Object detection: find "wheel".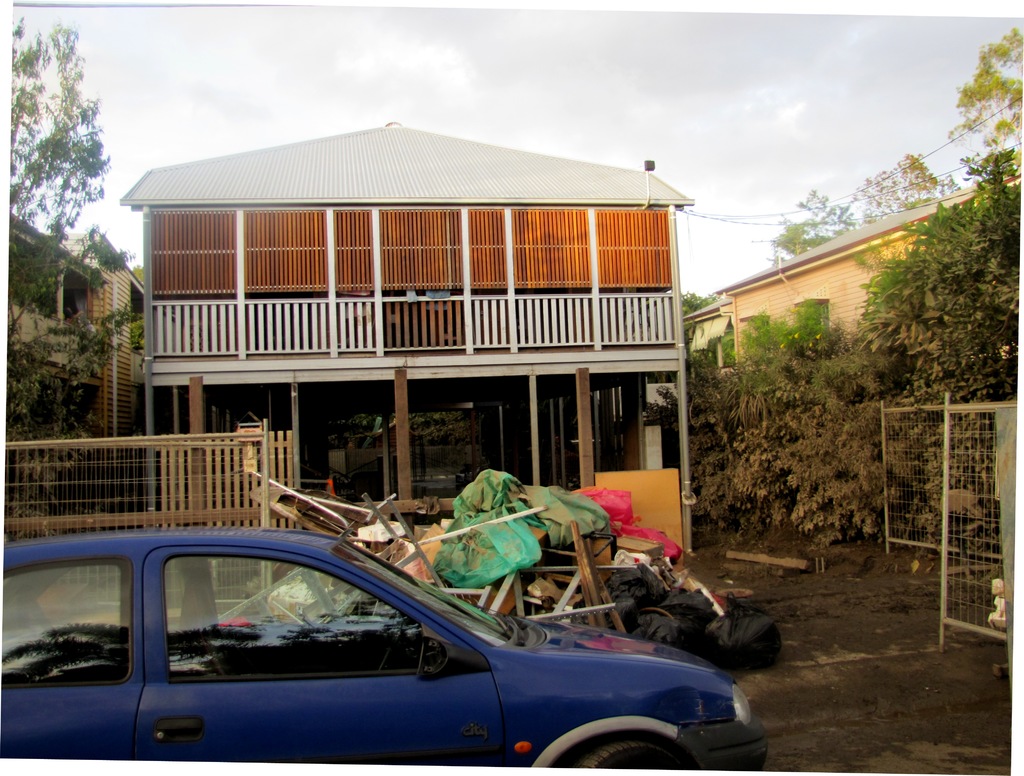
Rect(371, 612, 402, 672).
